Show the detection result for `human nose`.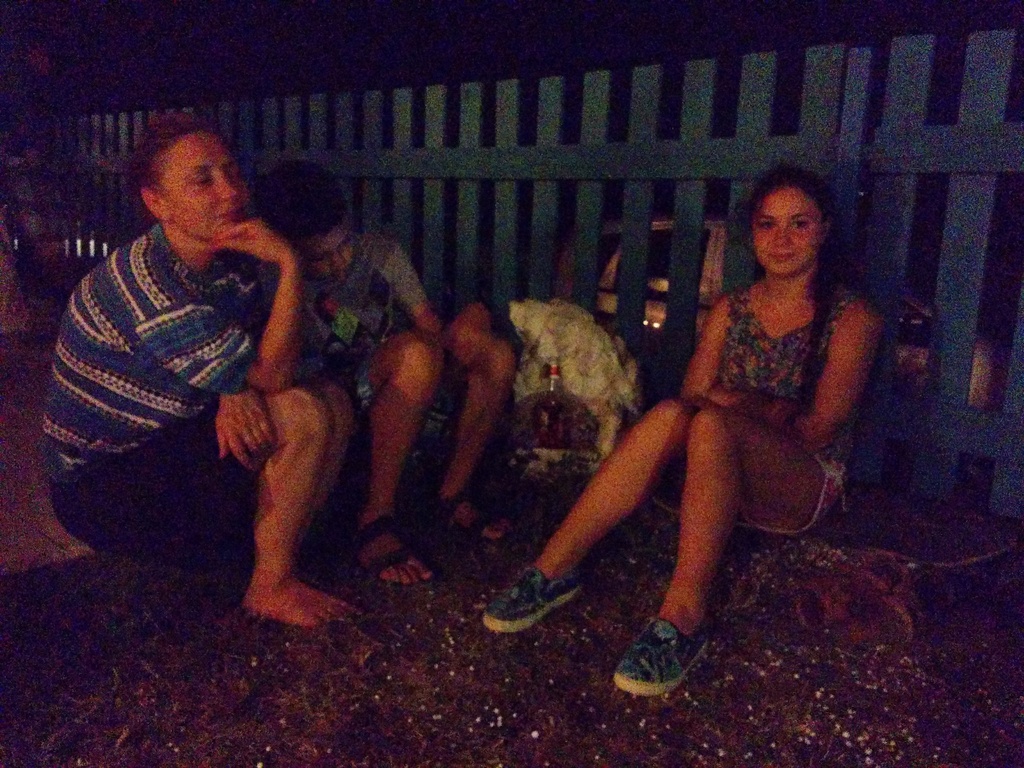
box(329, 252, 346, 267).
